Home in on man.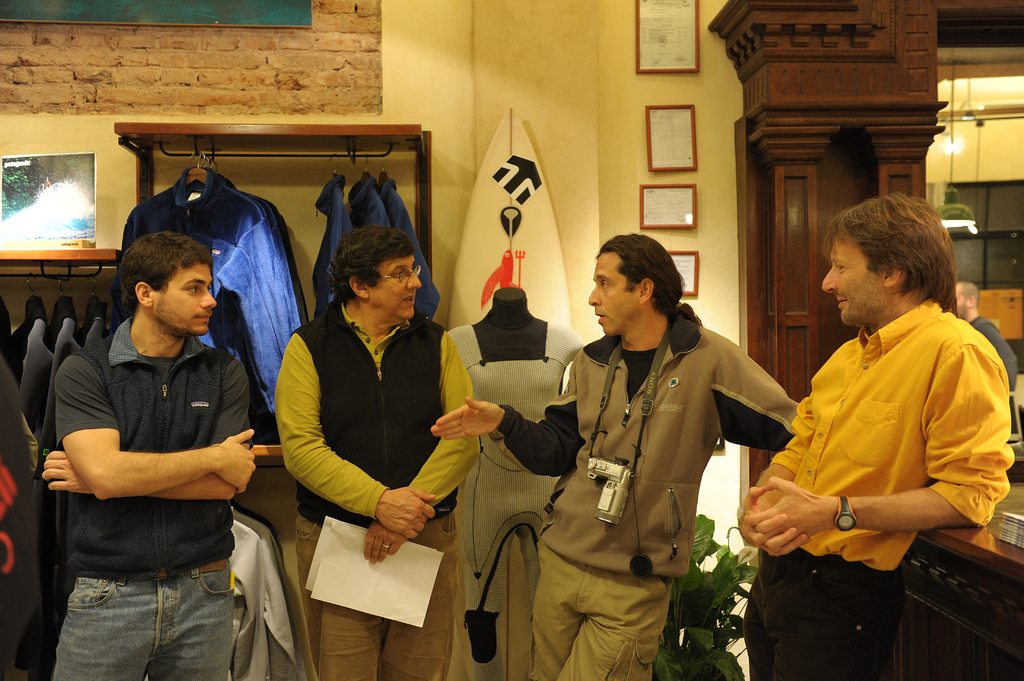
Homed in at BBox(273, 226, 488, 680).
